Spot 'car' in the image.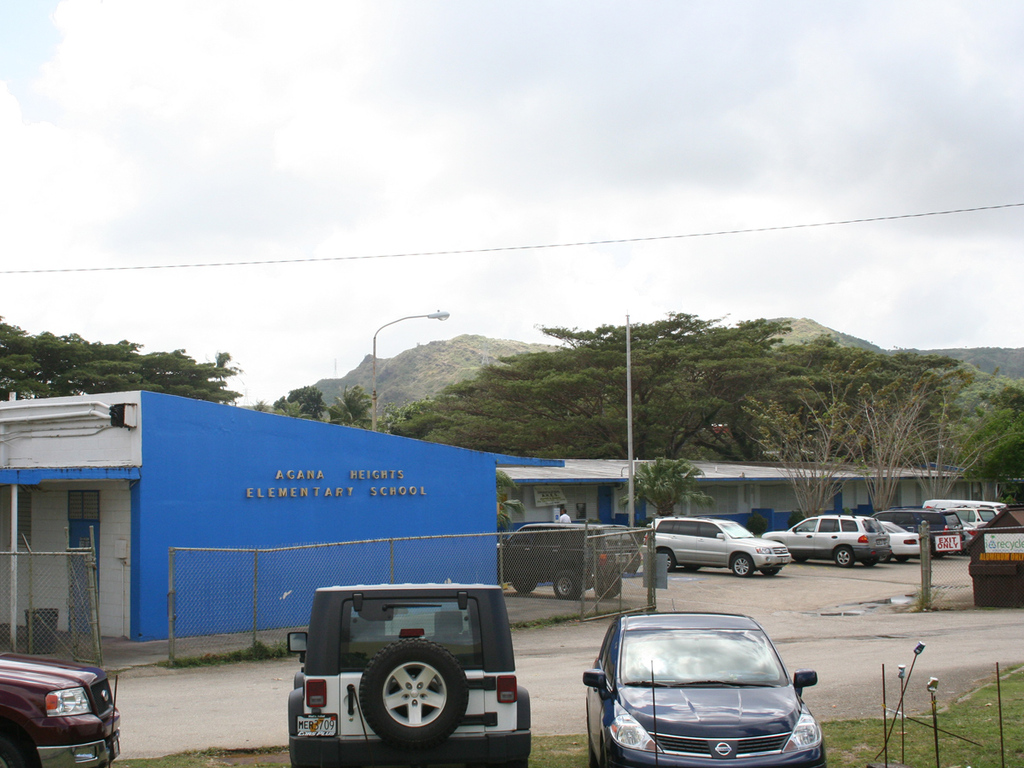
'car' found at <region>582, 603, 822, 765</region>.
